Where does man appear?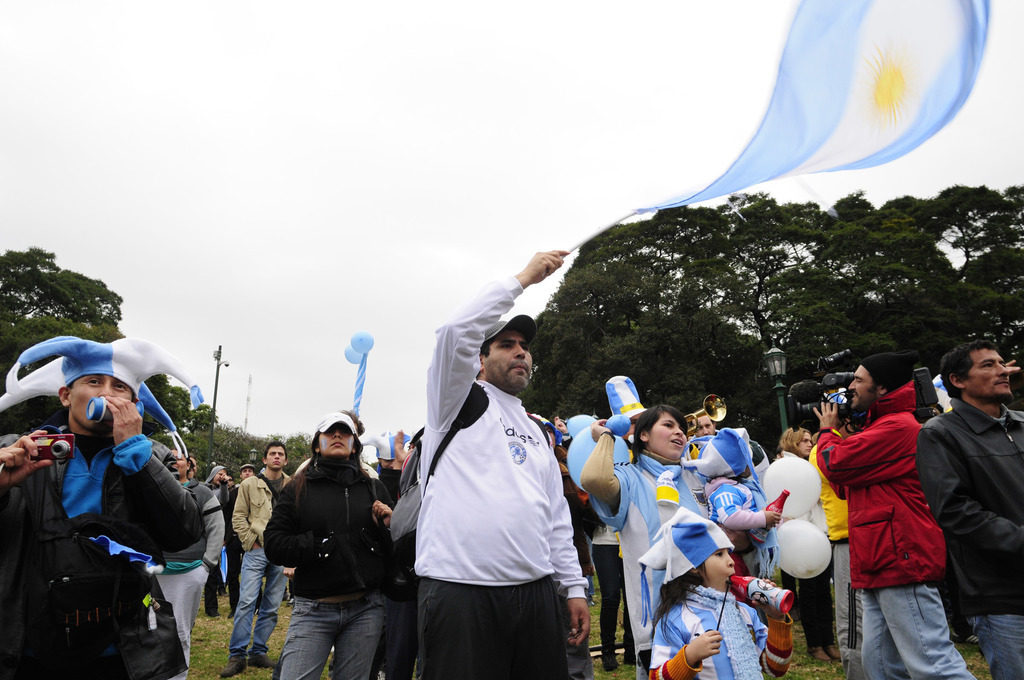
Appears at {"left": 809, "top": 349, "right": 972, "bottom": 679}.
